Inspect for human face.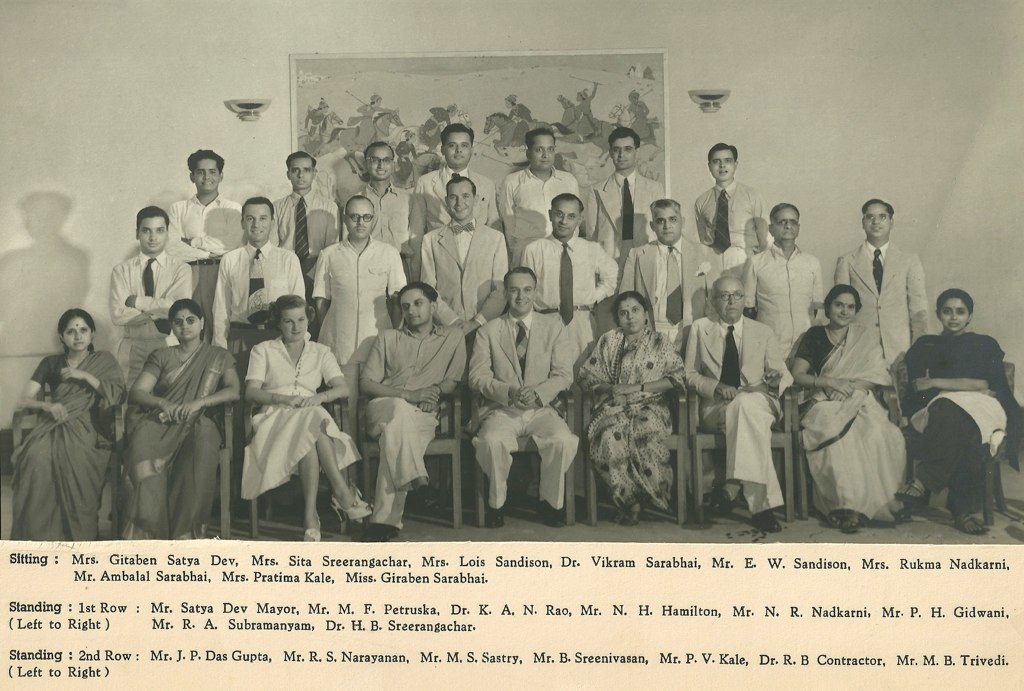
Inspection: [x1=530, y1=132, x2=554, y2=172].
